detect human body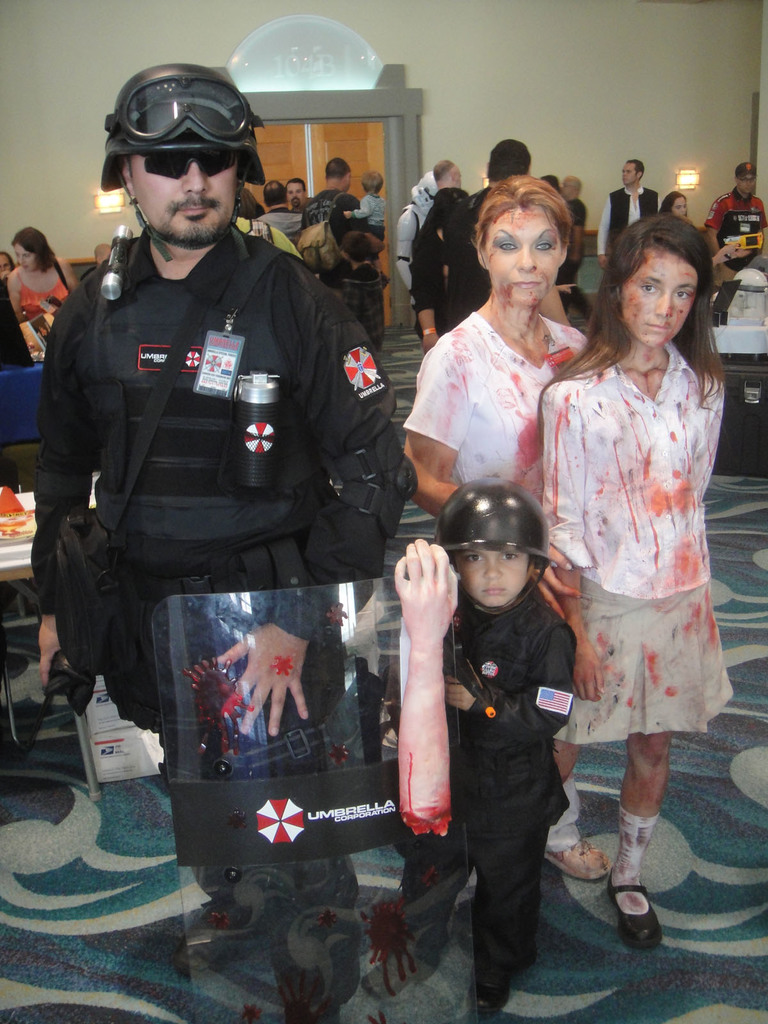
crop(289, 180, 310, 214)
